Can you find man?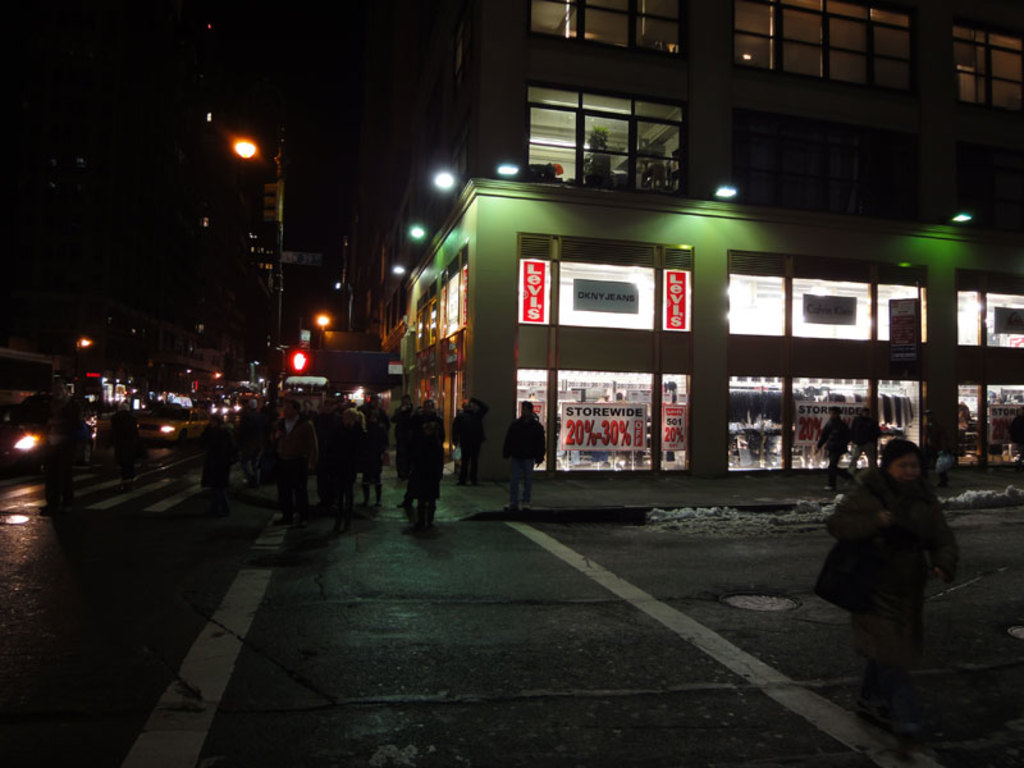
Yes, bounding box: (left=854, top=407, right=882, bottom=477).
